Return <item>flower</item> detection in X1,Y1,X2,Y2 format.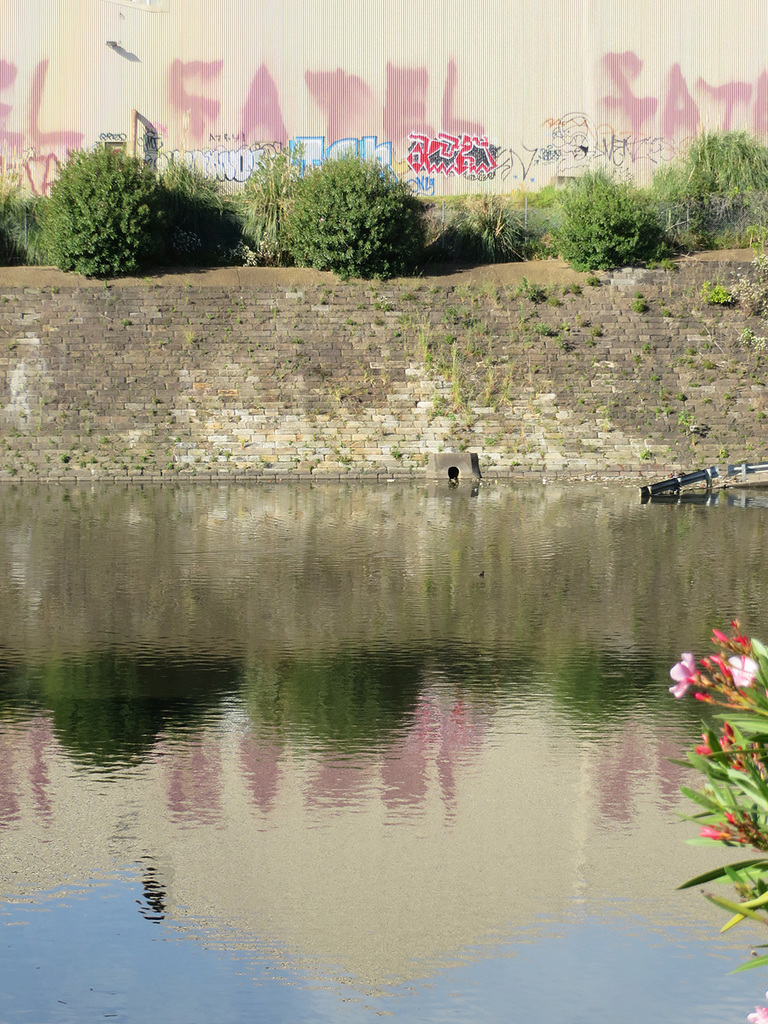
664,647,694,701.
